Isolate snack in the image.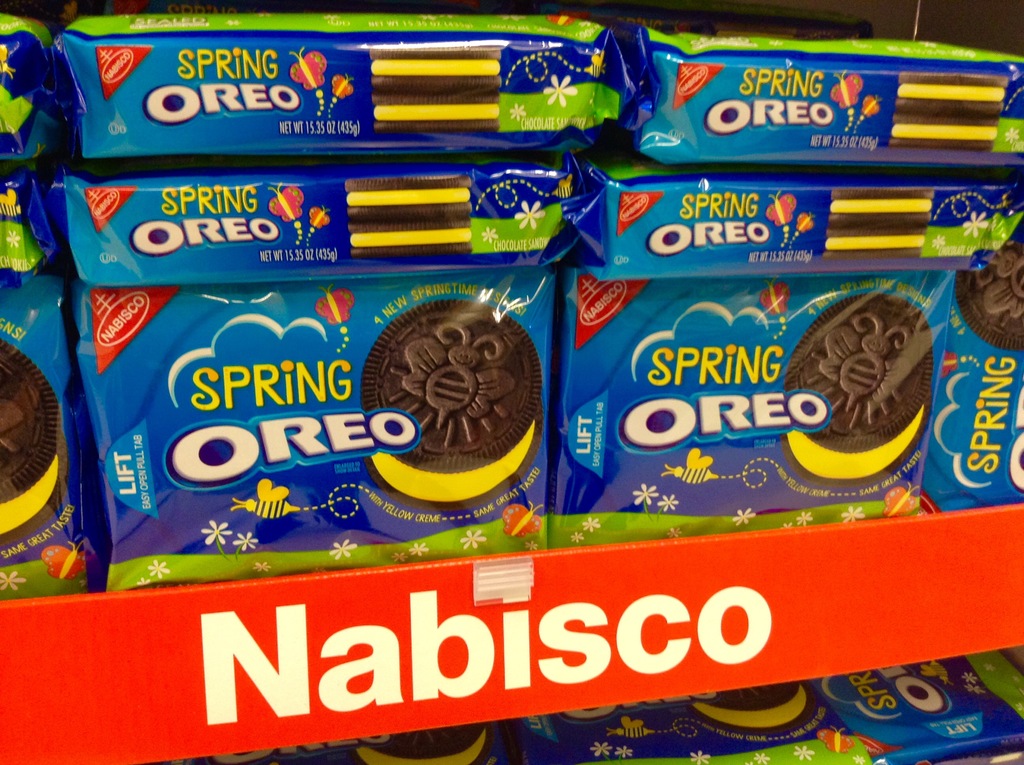
Isolated region: <region>0, 334, 62, 554</region>.
